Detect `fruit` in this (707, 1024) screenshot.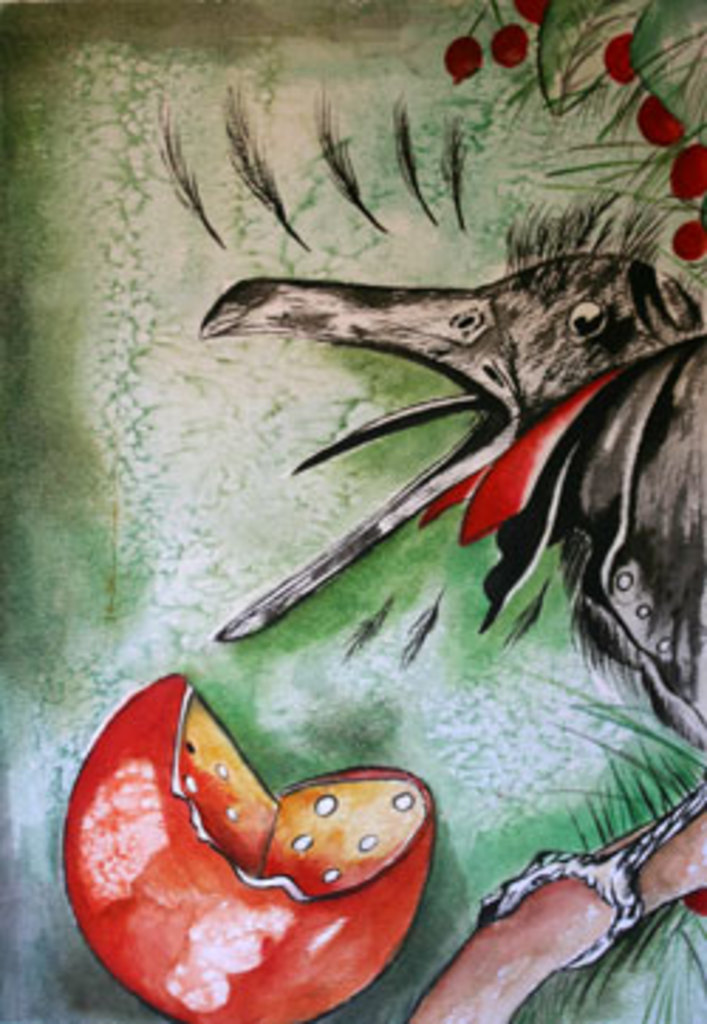
Detection: rect(636, 93, 682, 147).
